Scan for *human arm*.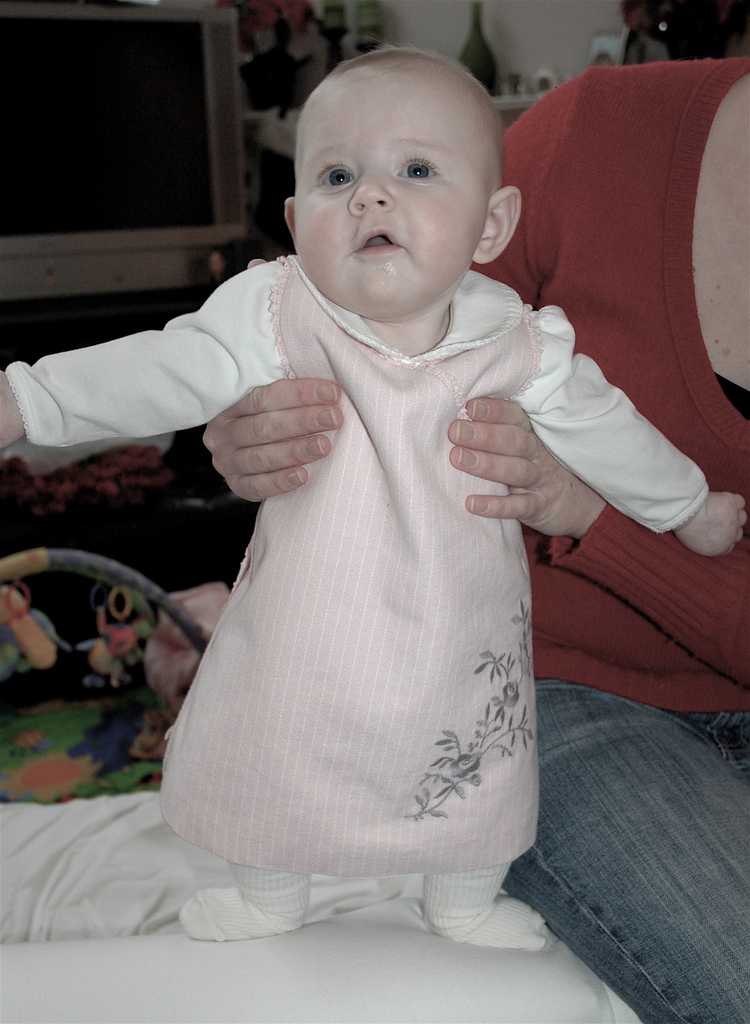
Scan result: x1=195 y1=364 x2=347 y2=504.
